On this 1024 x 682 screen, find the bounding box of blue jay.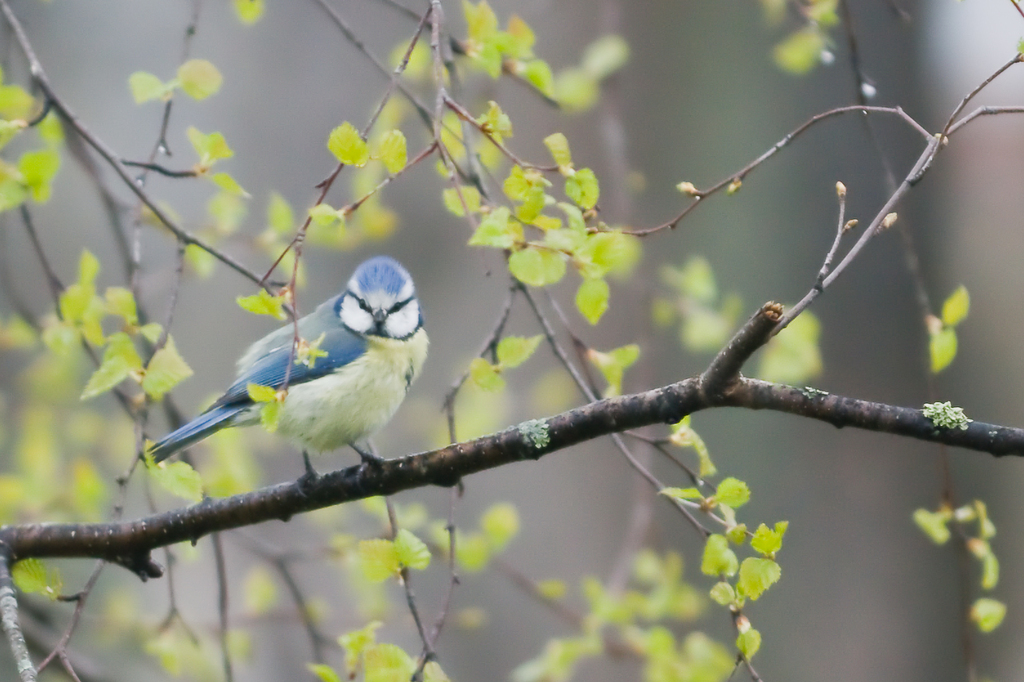
Bounding box: bbox=(138, 256, 431, 501).
